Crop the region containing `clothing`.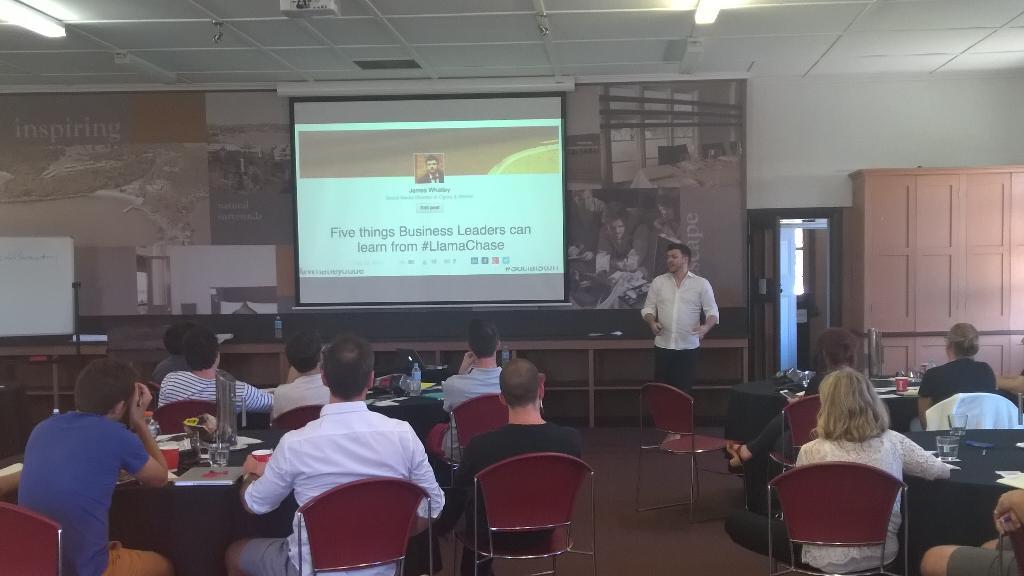
Crop region: crop(594, 207, 650, 277).
